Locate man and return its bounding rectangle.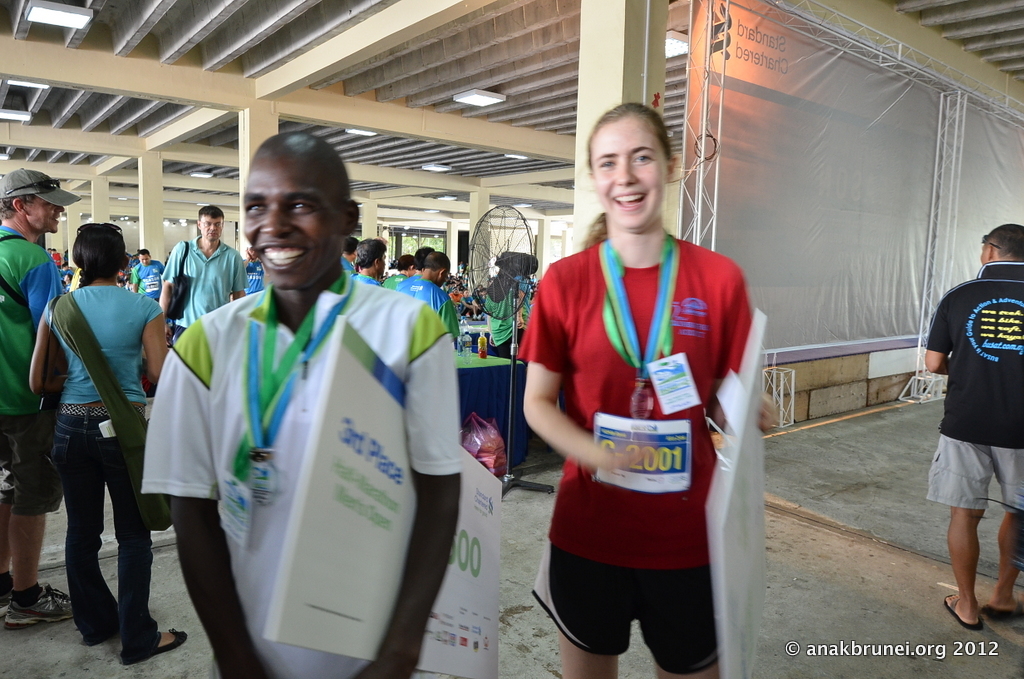
[left=0, top=163, right=73, bottom=625].
